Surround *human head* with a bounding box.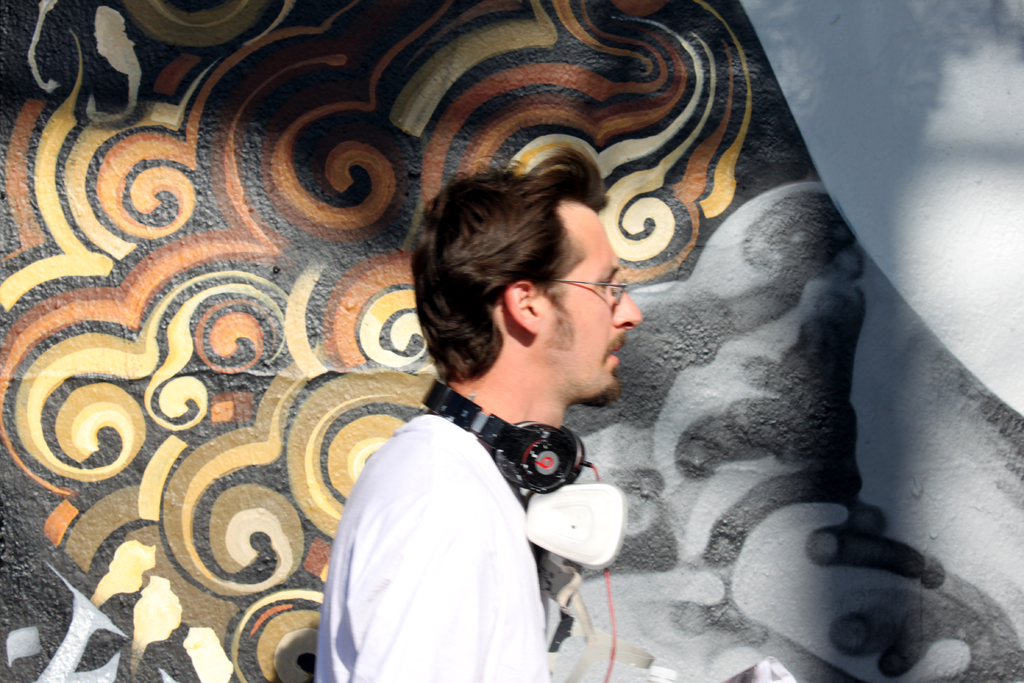
box=[401, 162, 659, 406].
